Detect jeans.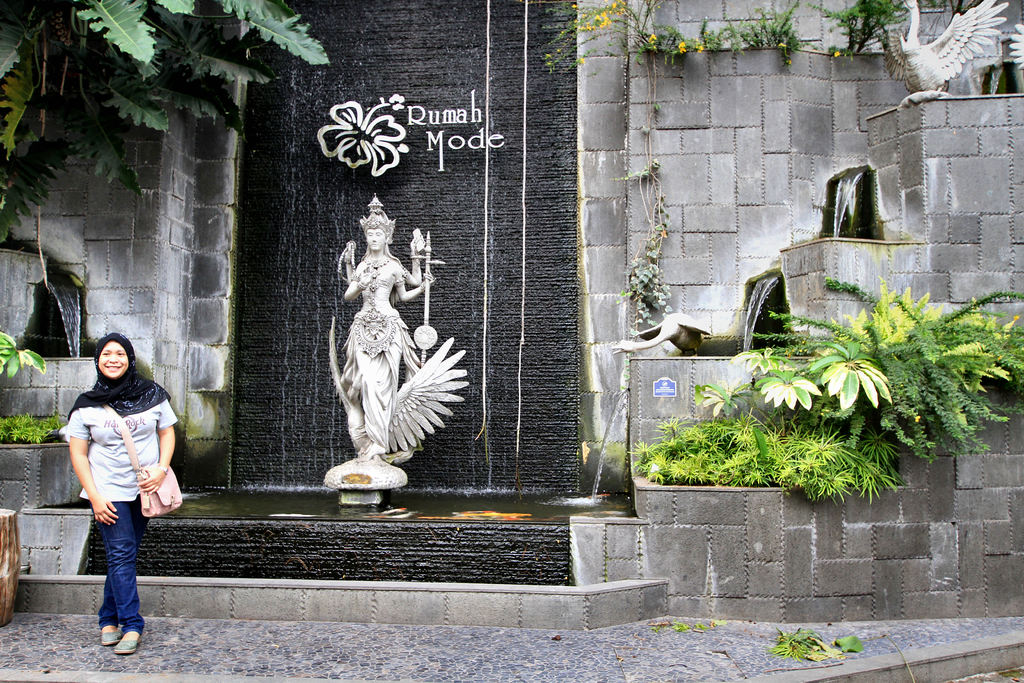
Detected at bbox=[97, 498, 148, 636].
